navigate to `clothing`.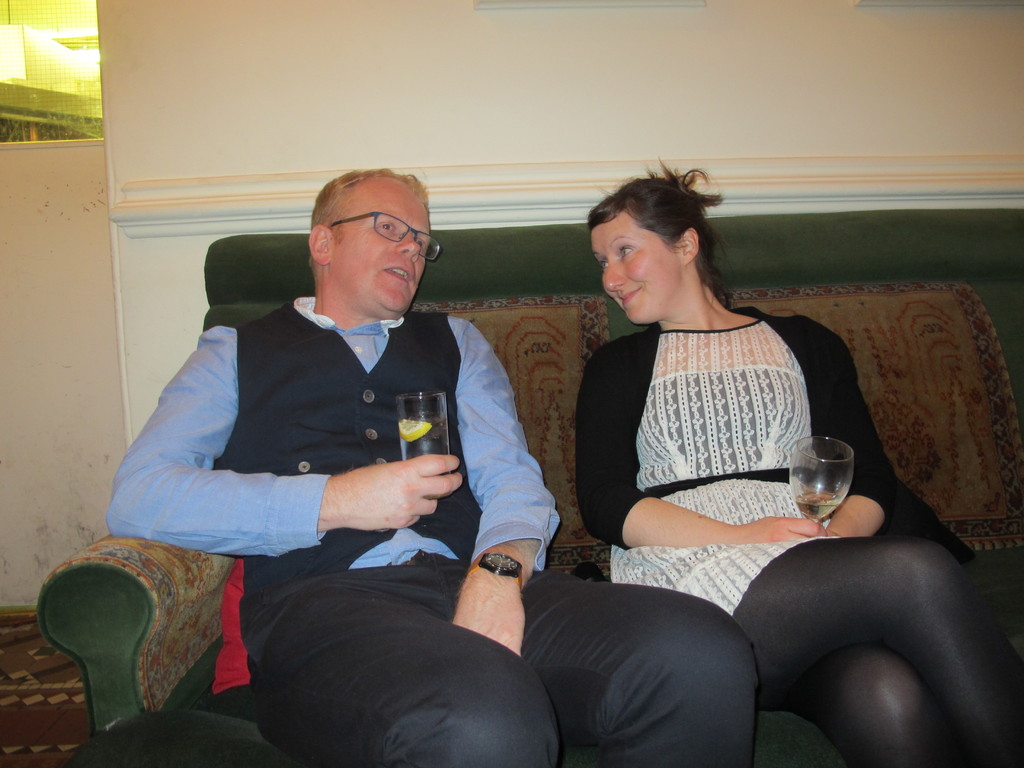
Navigation target: 570, 285, 1020, 767.
